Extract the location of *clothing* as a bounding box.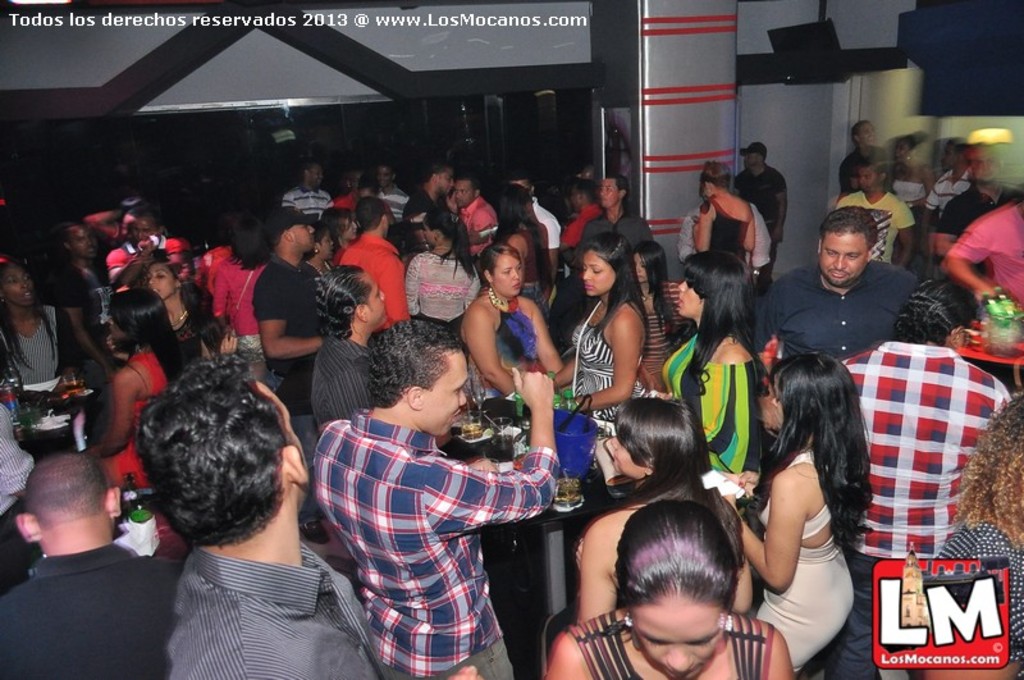
box(827, 339, 1016, 679).
